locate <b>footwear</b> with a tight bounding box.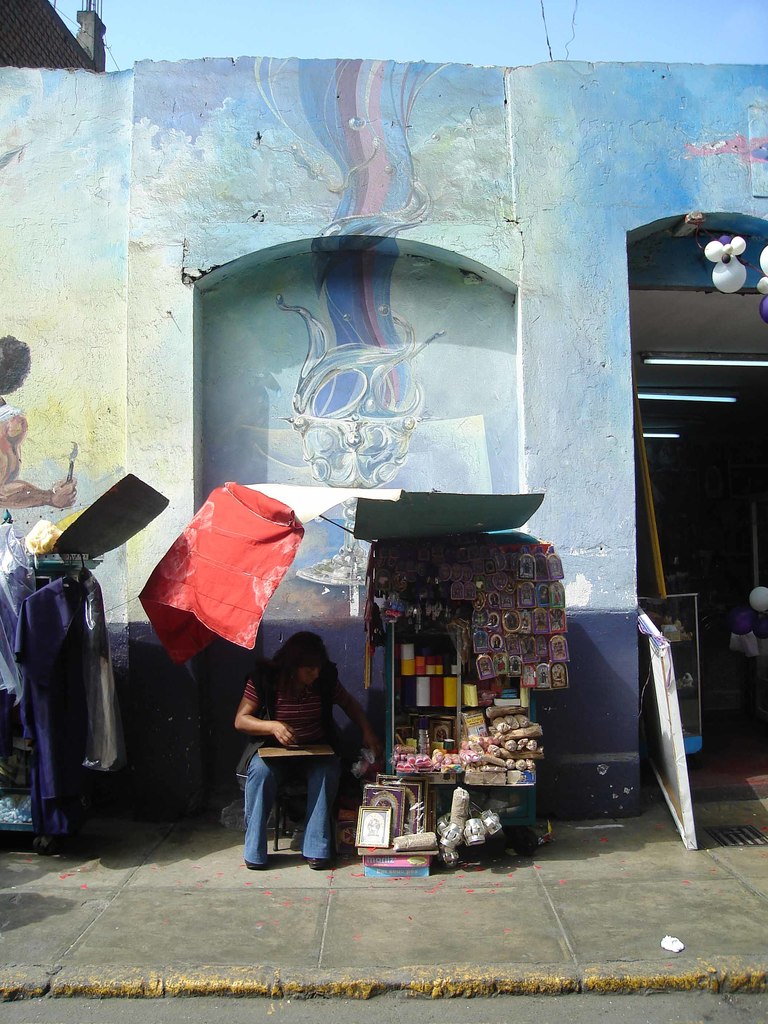
box=[248, 863, 265, 870].
